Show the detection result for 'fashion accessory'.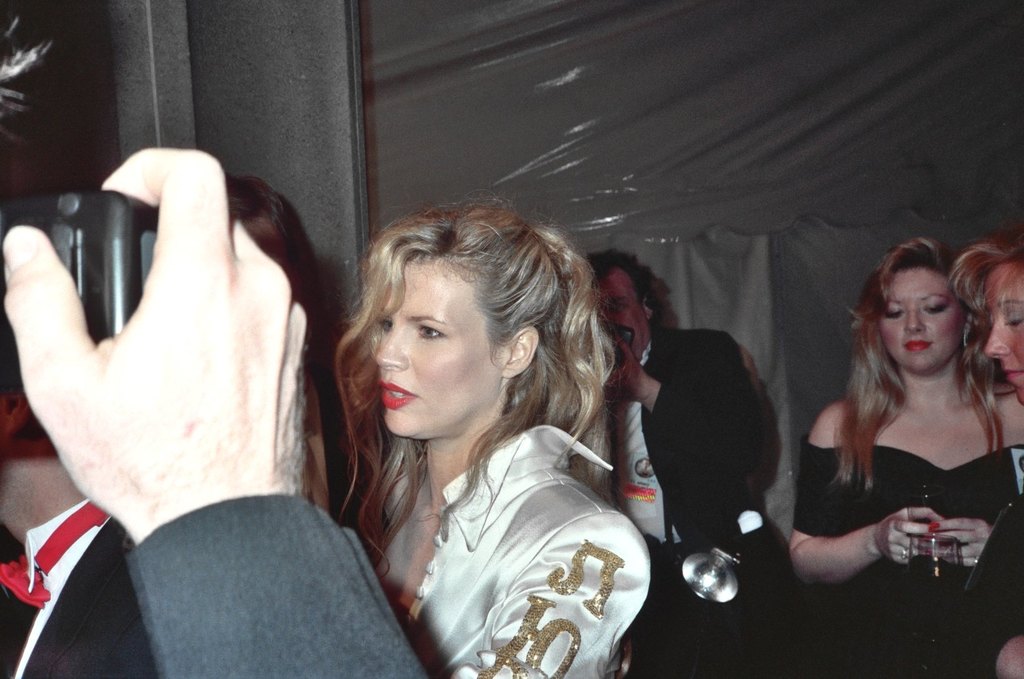
(900,545,908,557).
